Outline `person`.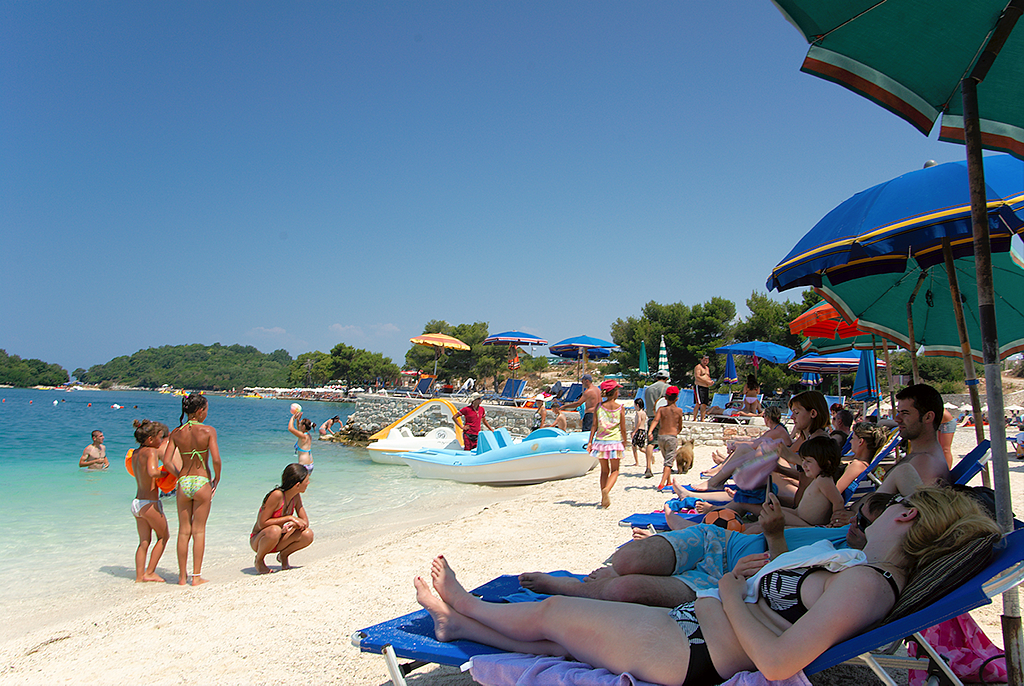
Outline: <bbox>288, 407, 314, 473</bbox>.
